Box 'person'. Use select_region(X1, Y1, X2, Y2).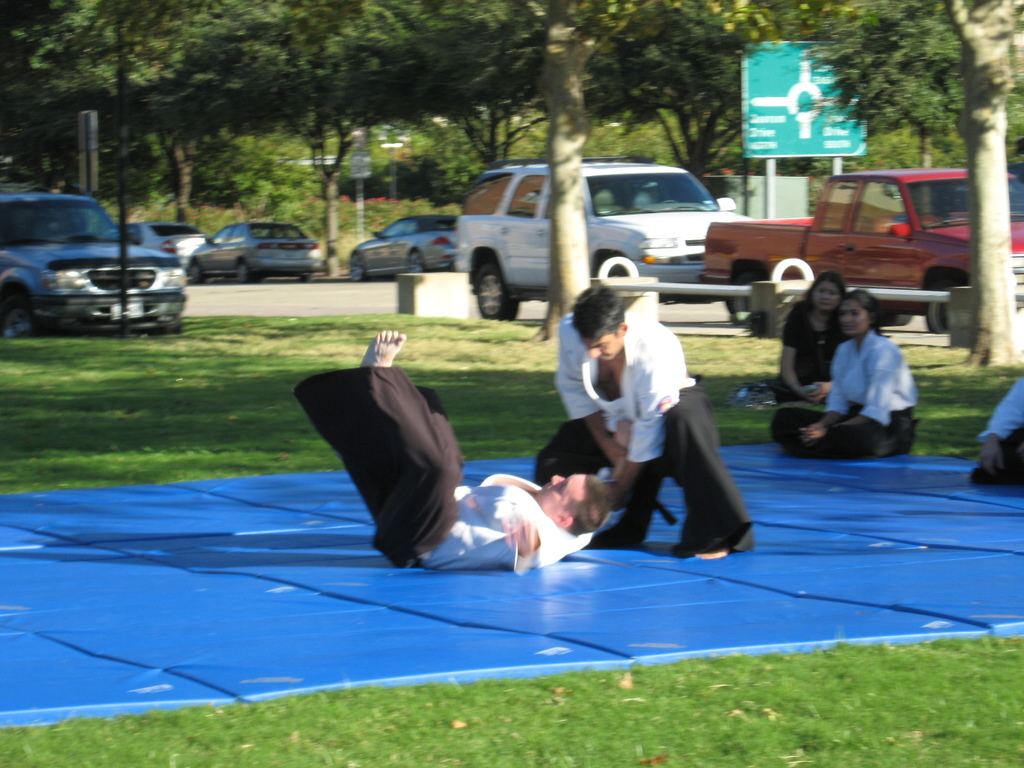
select_region(771, 271, 854, 458).
